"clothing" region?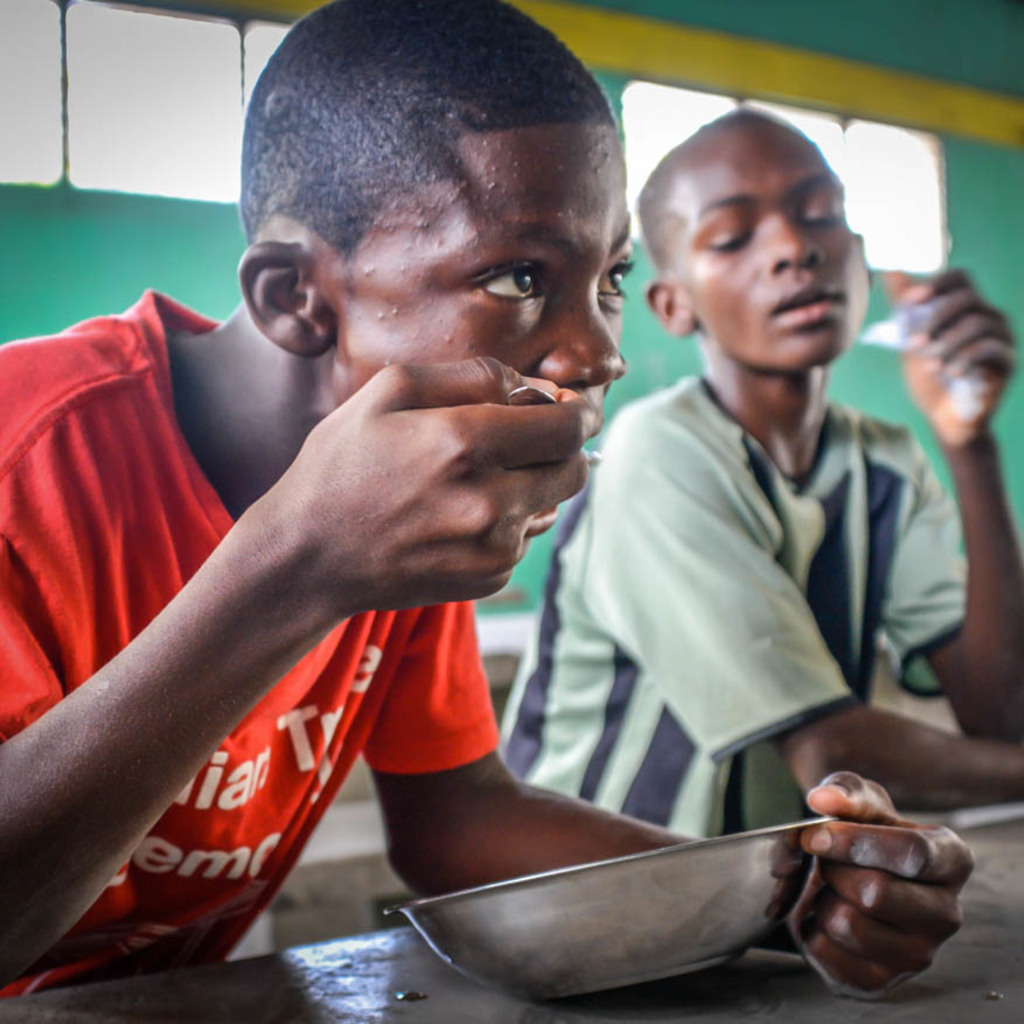
pyautogui.locateOnScreen(0, 288, 497, 996)
